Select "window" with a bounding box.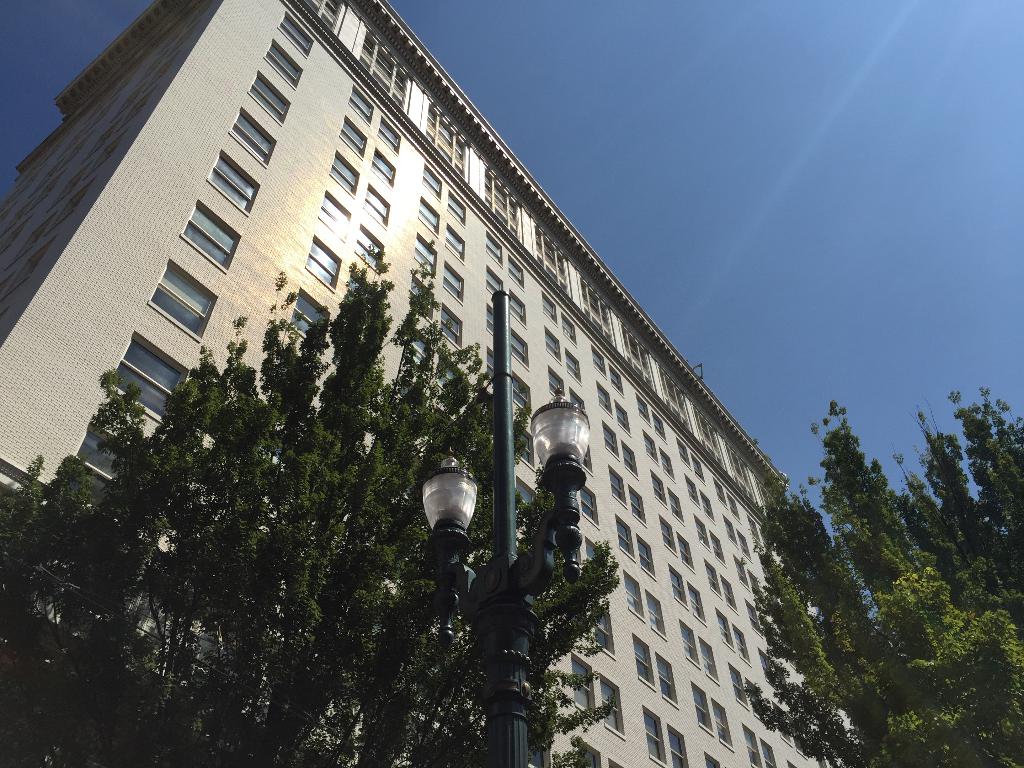
box(657, 654, 669, 698).
